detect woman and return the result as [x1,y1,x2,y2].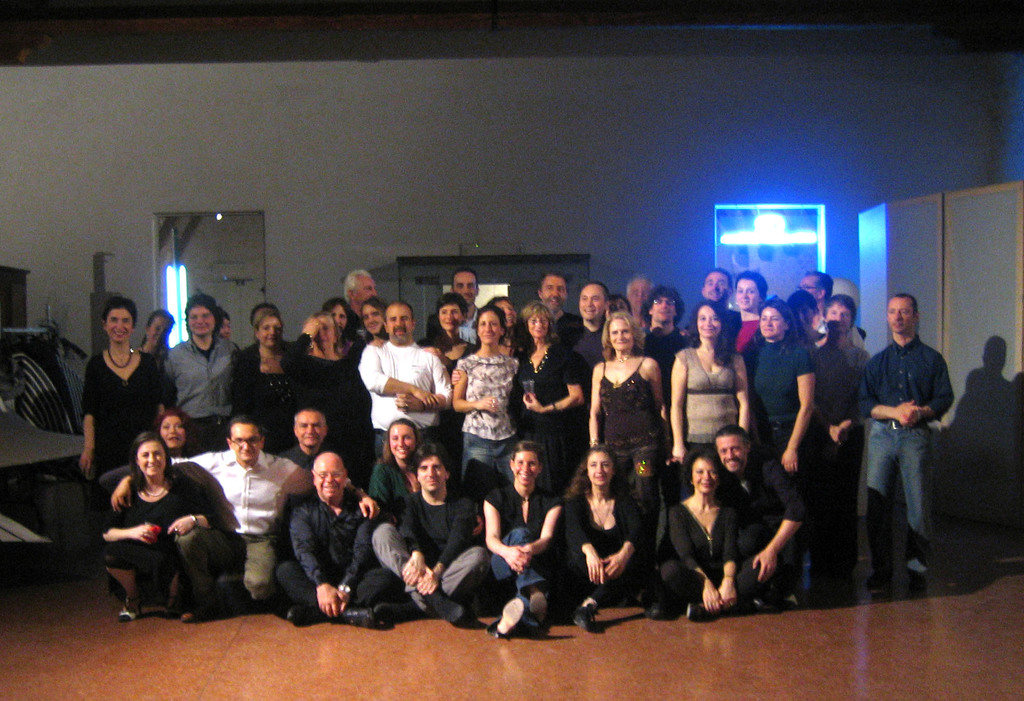
[799,296,872,579].
